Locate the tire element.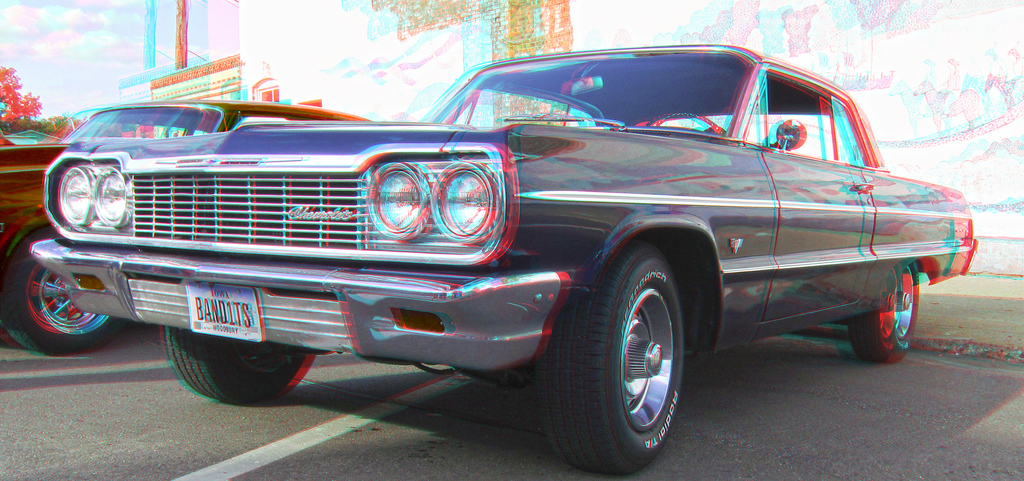
Element bbox: box=[539, 227, 684, 480].
